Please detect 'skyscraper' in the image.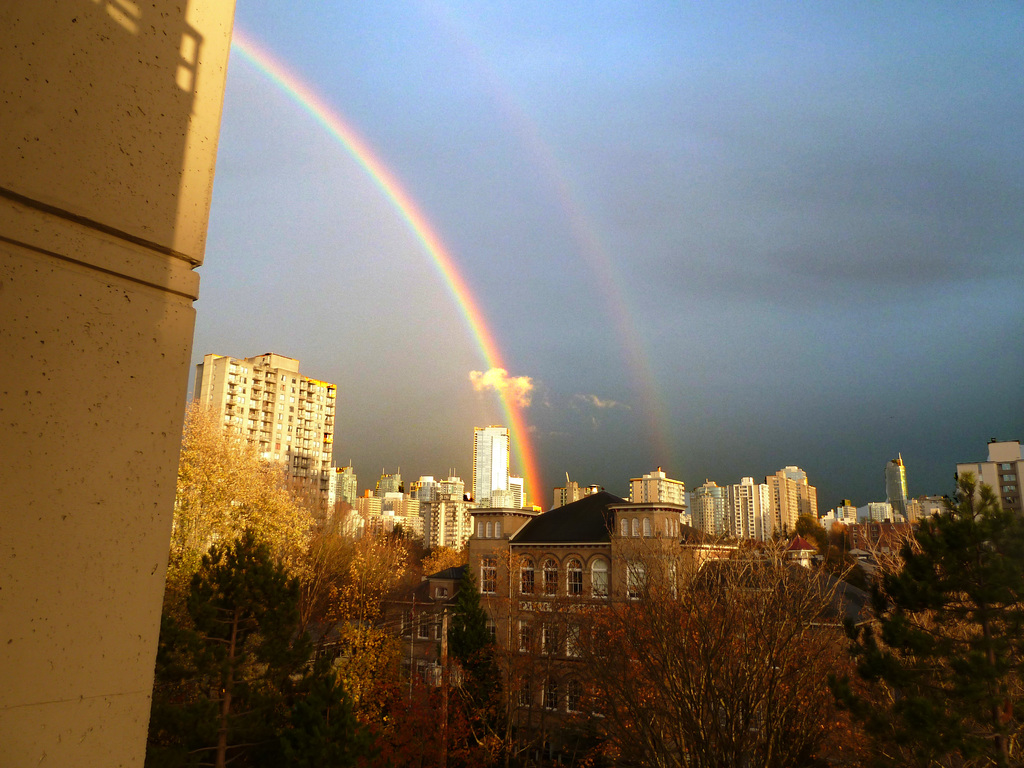
crop(736, 478, 777, 547).
